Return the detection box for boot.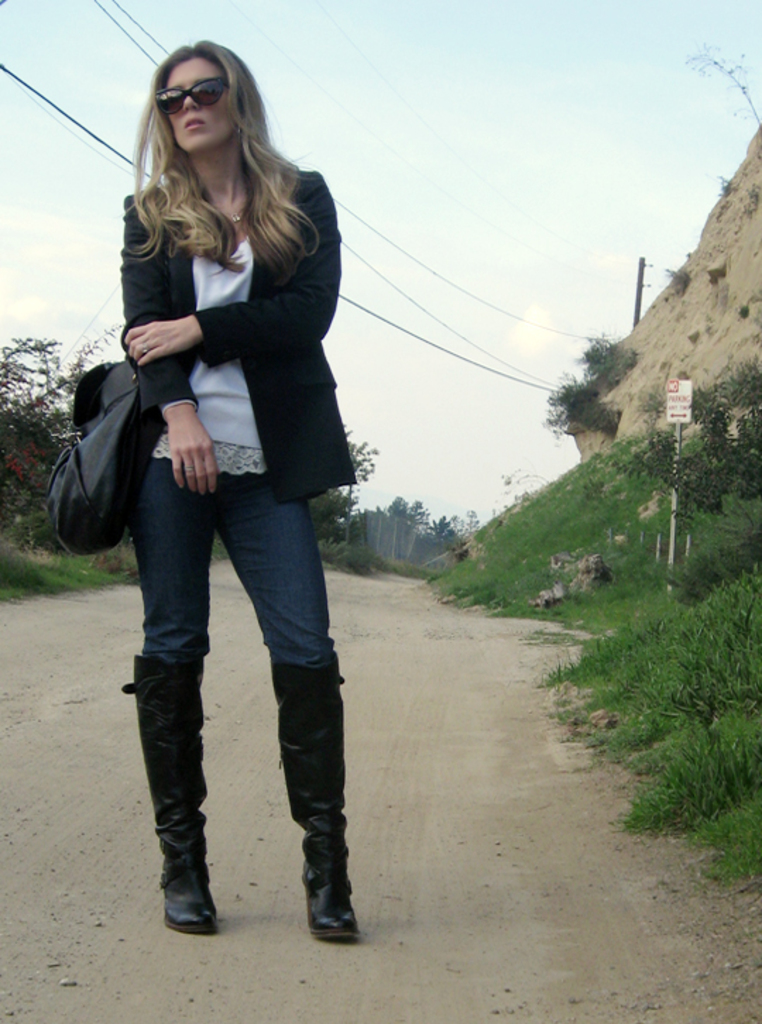
306:650:363:938.
